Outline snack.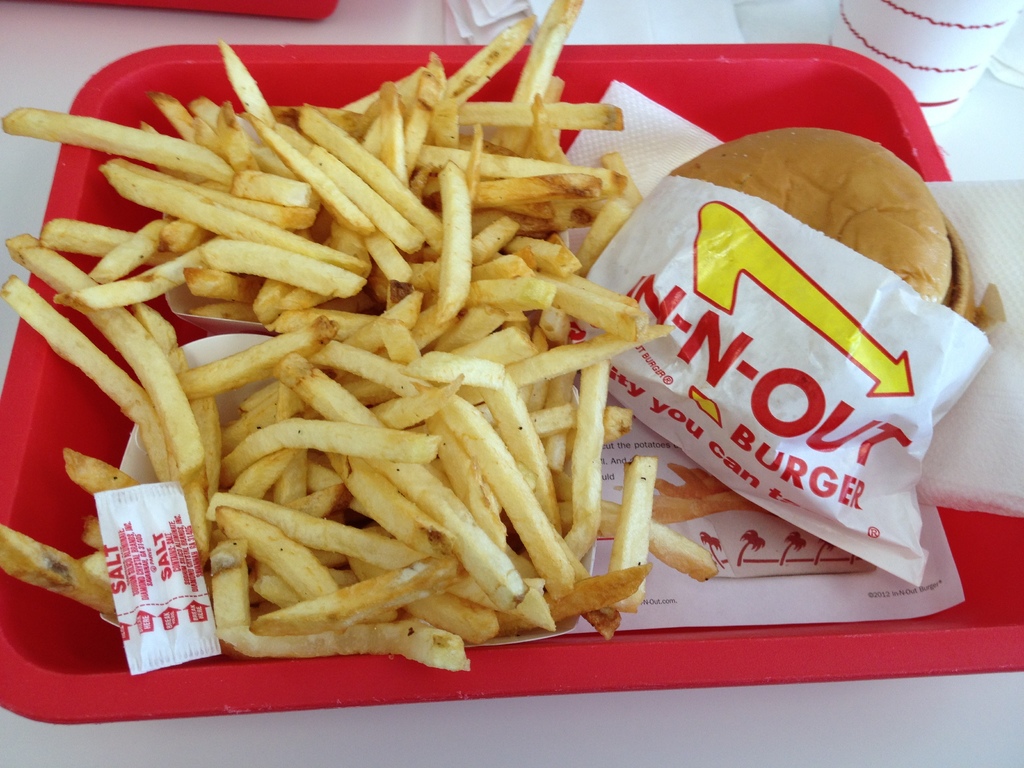
Outline: bbox=(670, 129, 977, 325).
